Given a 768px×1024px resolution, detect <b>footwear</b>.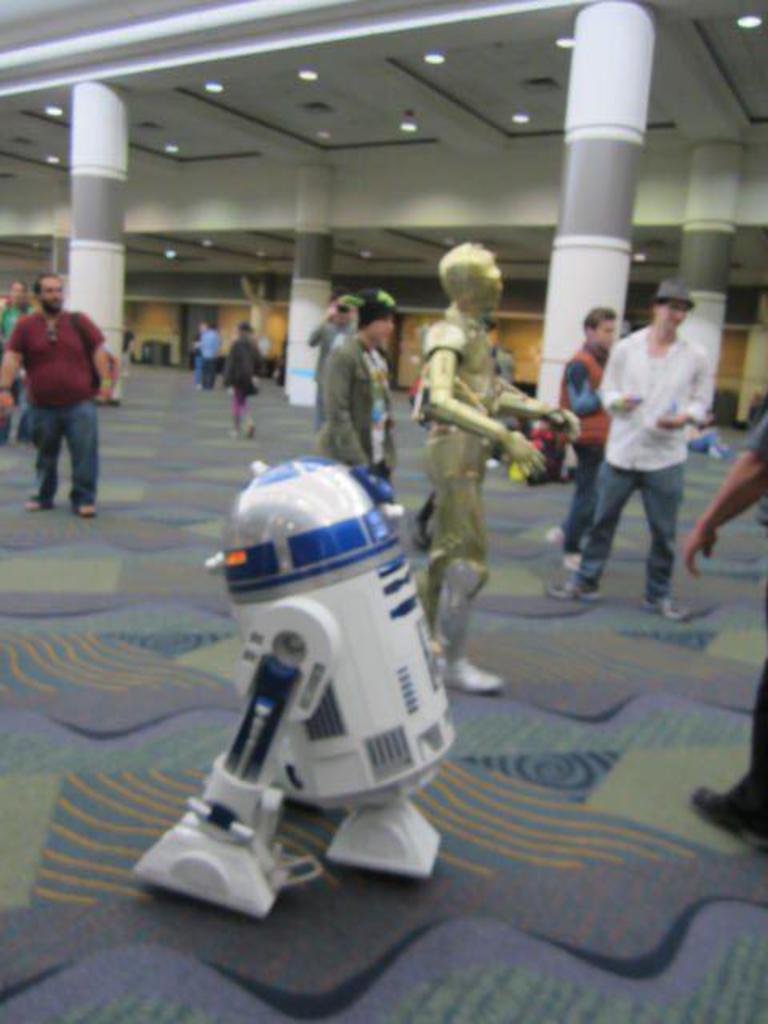
[416,510,430,546].
